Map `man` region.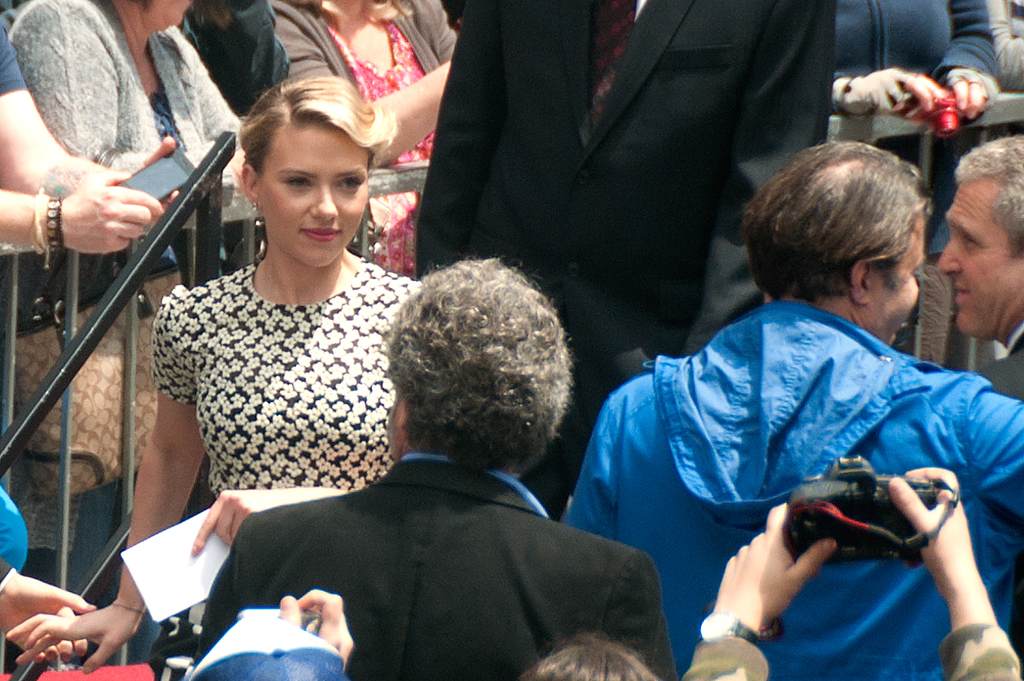
Mapped to 202, 250, 673, 680.
